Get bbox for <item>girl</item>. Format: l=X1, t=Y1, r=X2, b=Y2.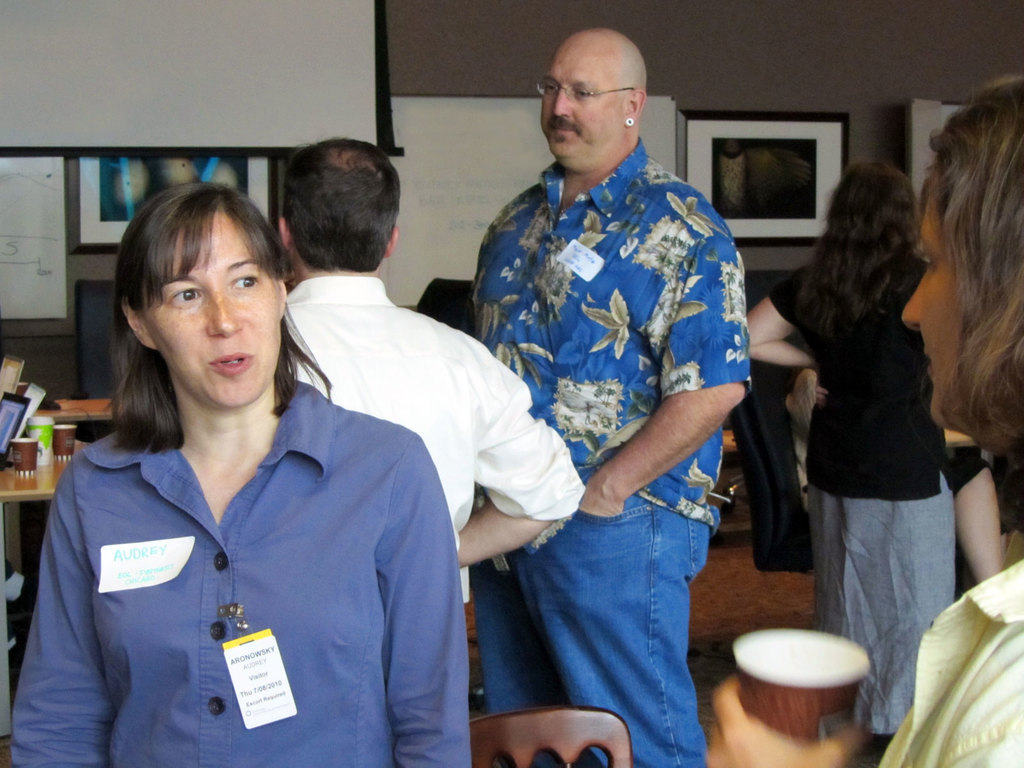
l=6, t=181, r=472, b=767.
